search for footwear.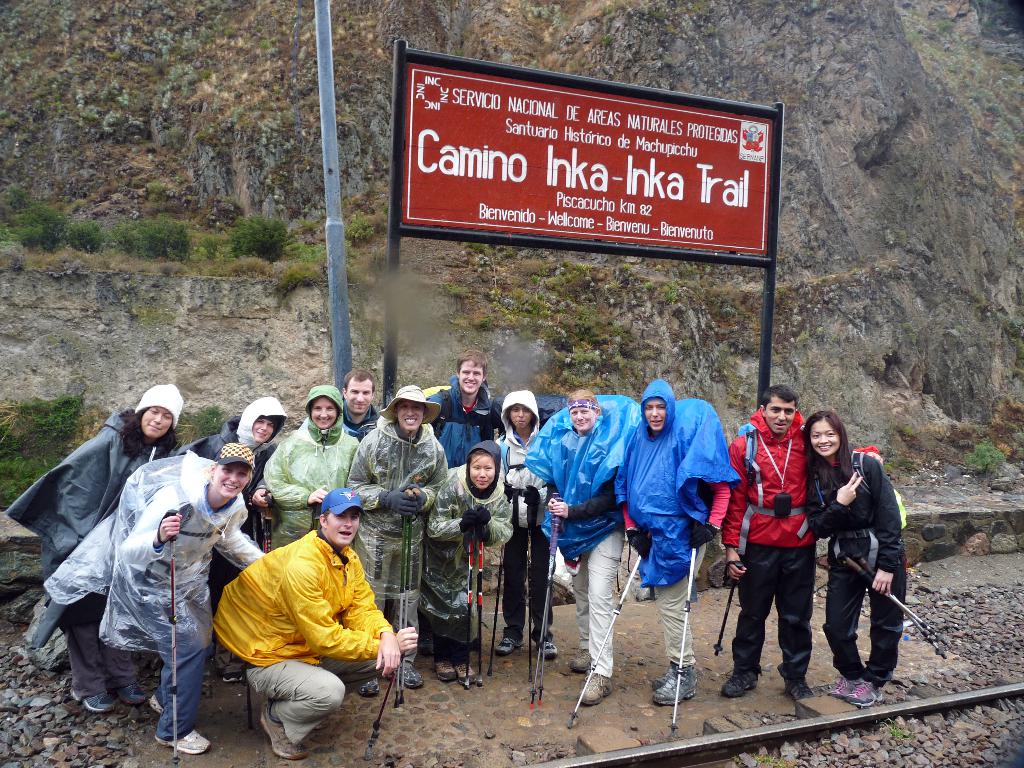
Found at box(824, 671, 861, 698).
